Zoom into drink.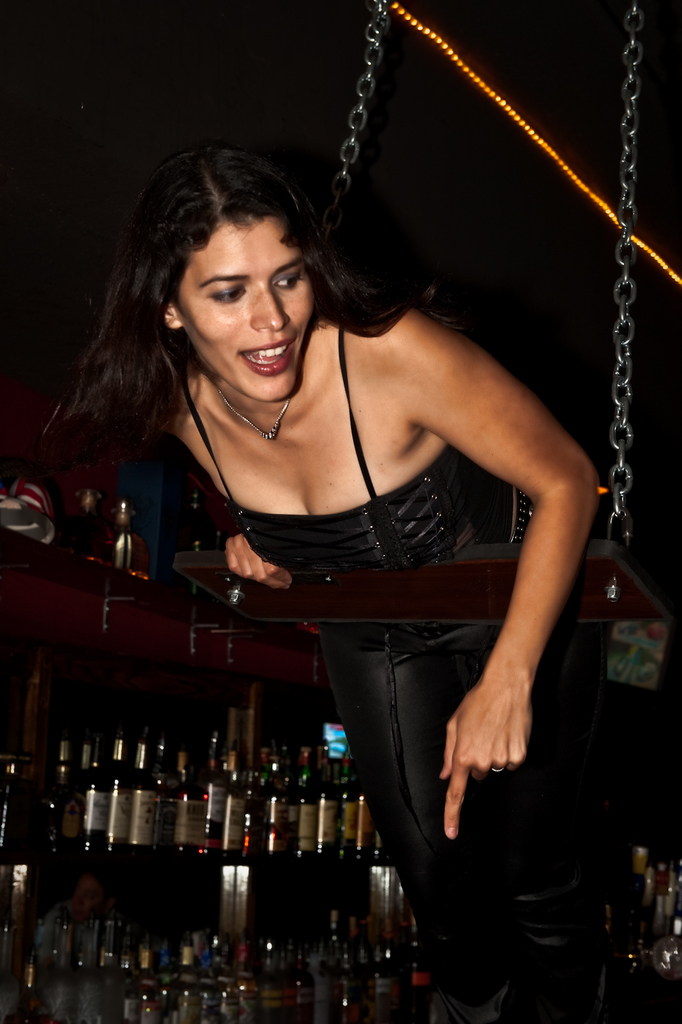
Zoom target: (x1=356, y1=791, x2=372, y2=854).
